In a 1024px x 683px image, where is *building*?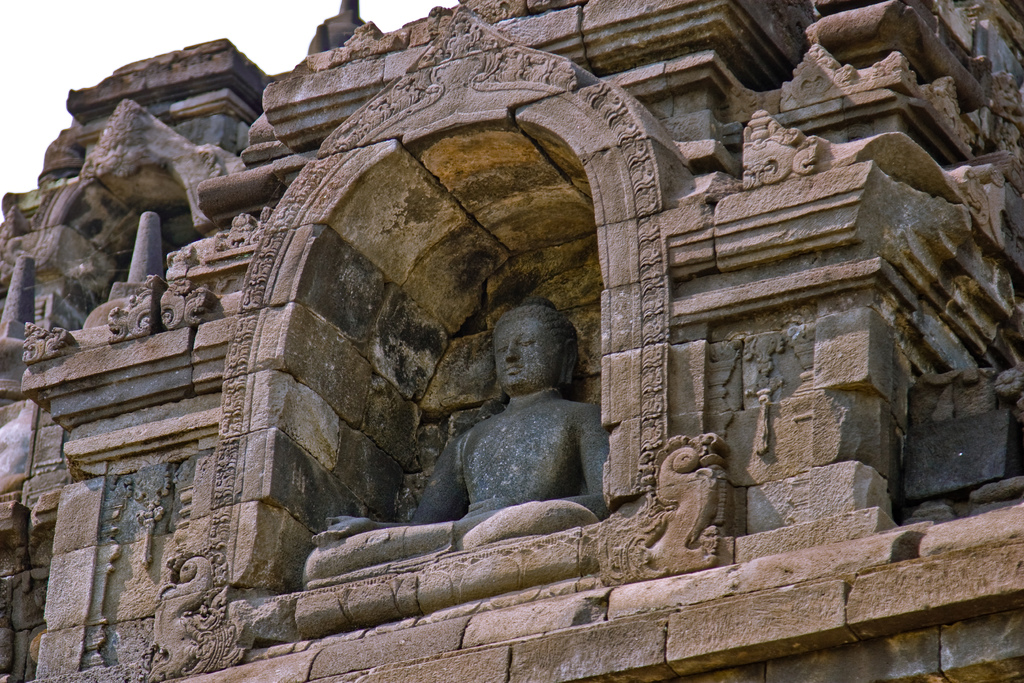
pyautogui.locateOnScreen(0, 0, 1023, 682).
